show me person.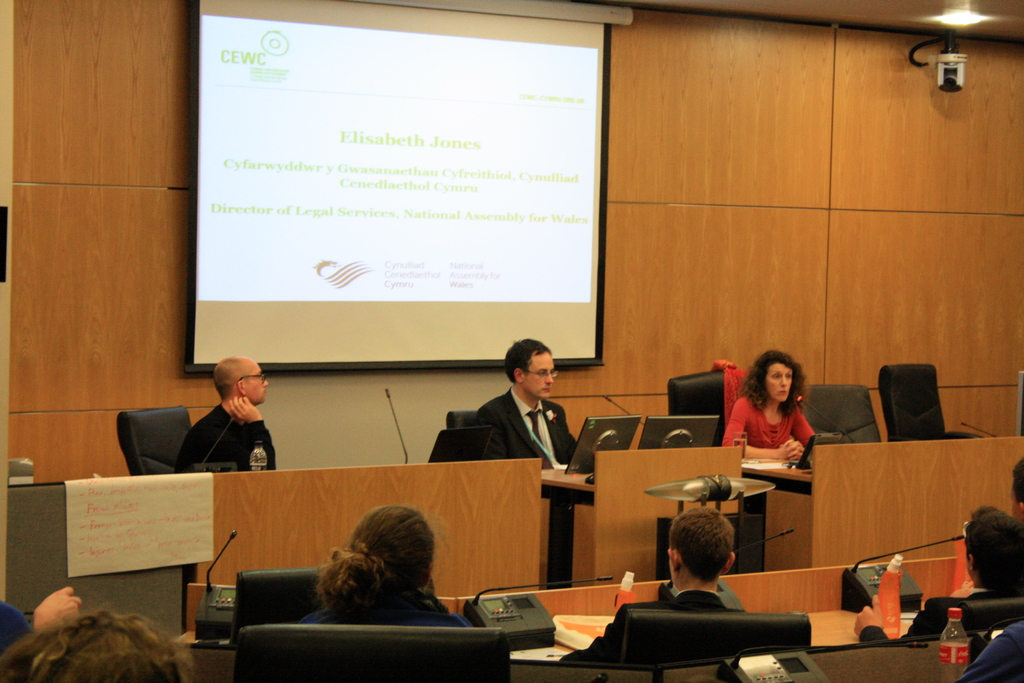
person is here: <bbox>0, 604, 191, 682</bbox>.
